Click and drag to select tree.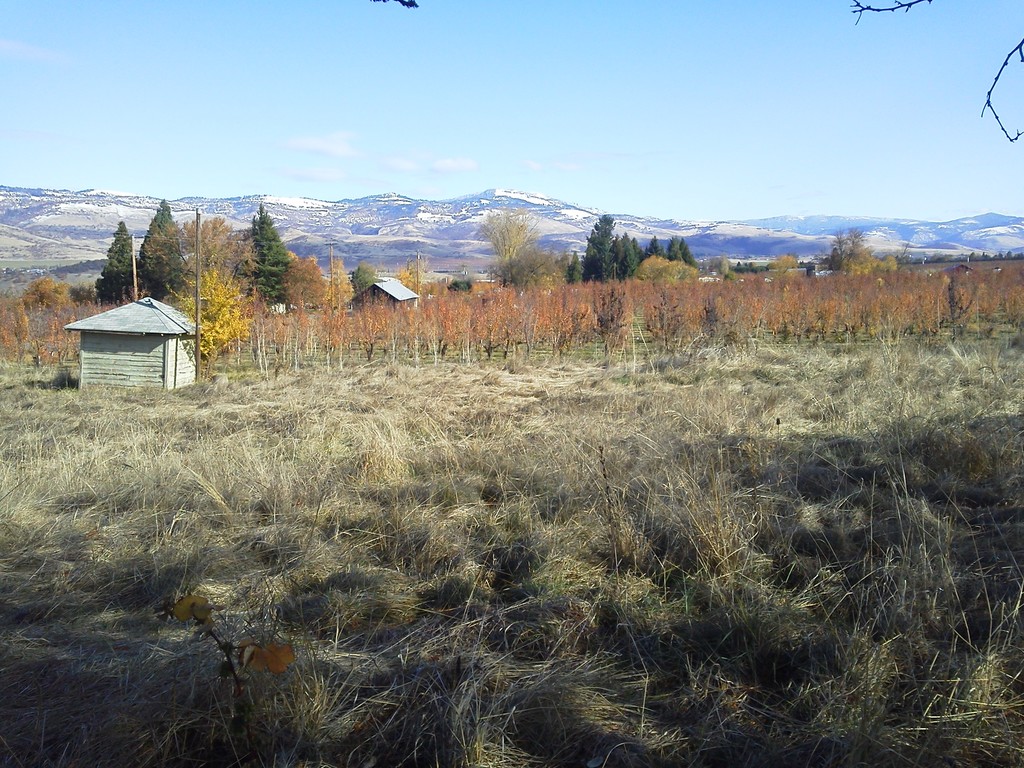
Selection: bbox=[894, 241, 914, 264].
